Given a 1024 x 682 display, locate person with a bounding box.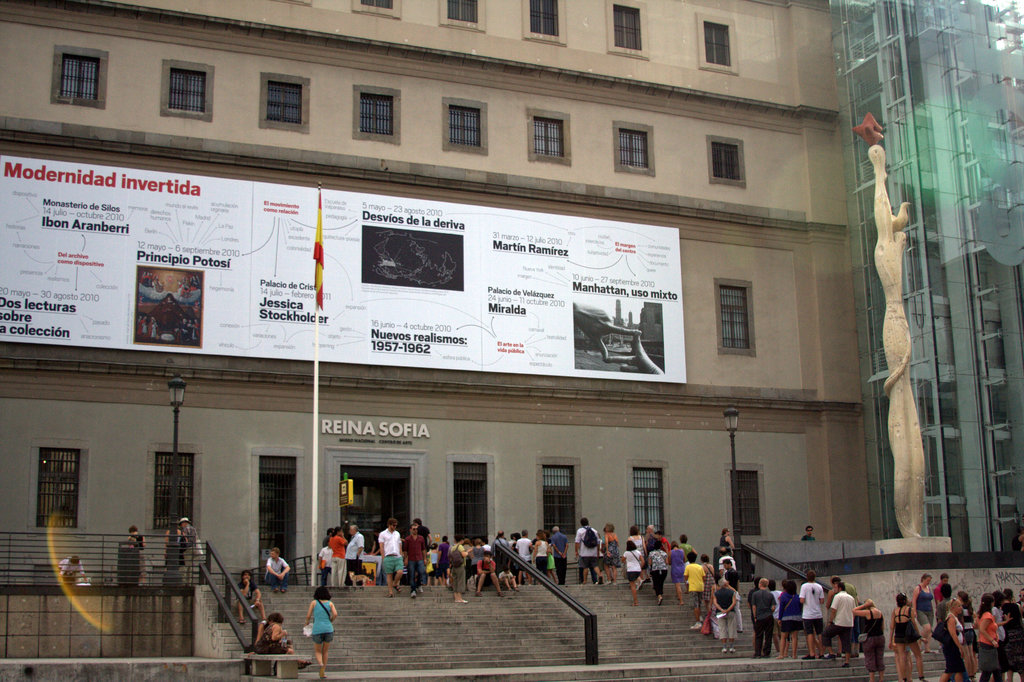
Located: <bbox>177, 517, 204, 587</bbox>.
